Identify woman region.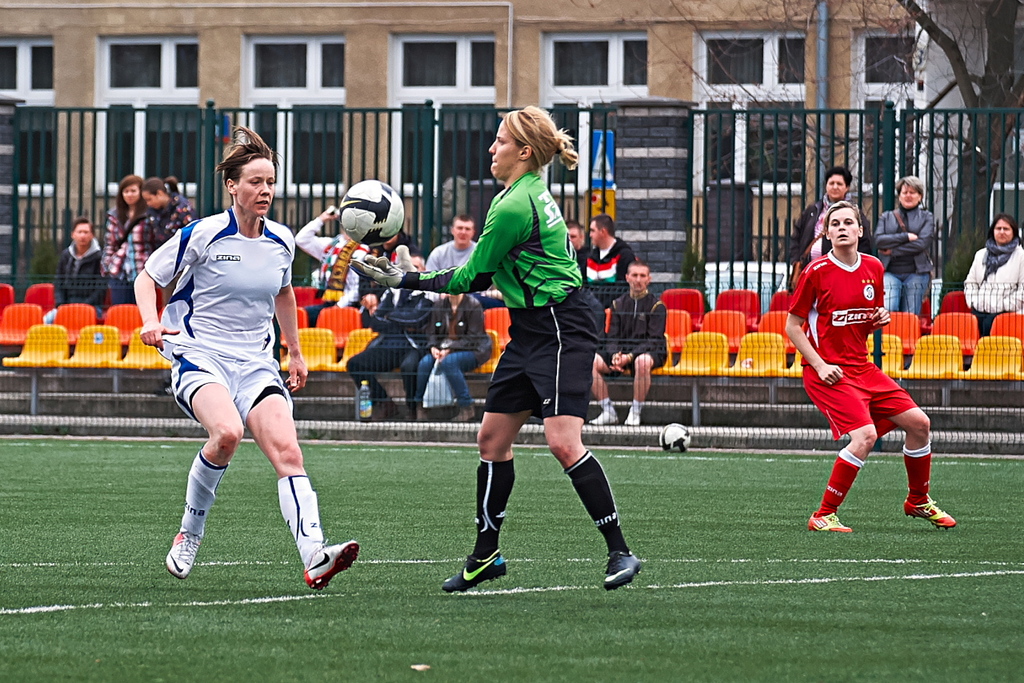
Region: box=[144, 161, 338, 585].
